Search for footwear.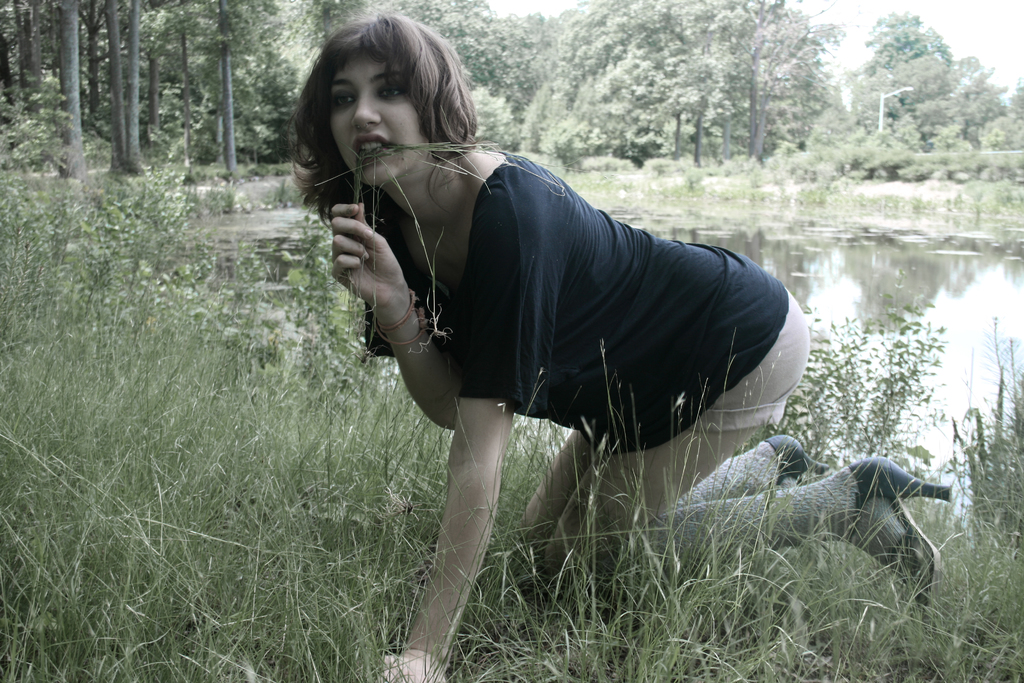
Found at 851:449:956:613.
